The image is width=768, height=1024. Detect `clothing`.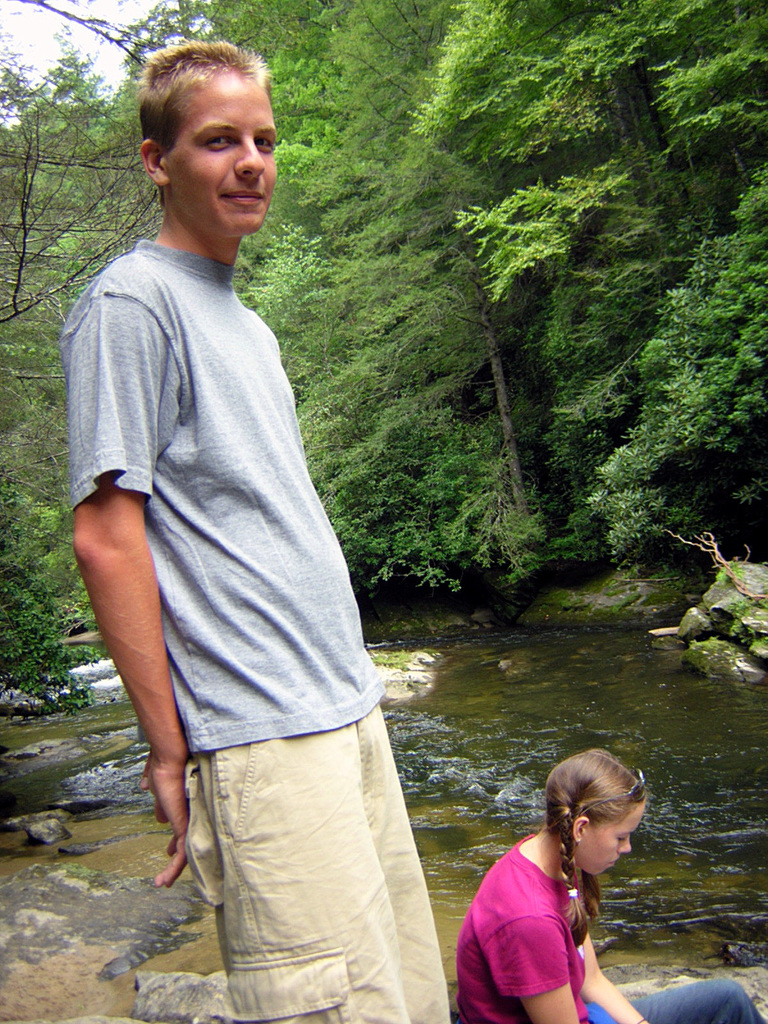
Detection: bbox=[454, 824, 767, 1023].
